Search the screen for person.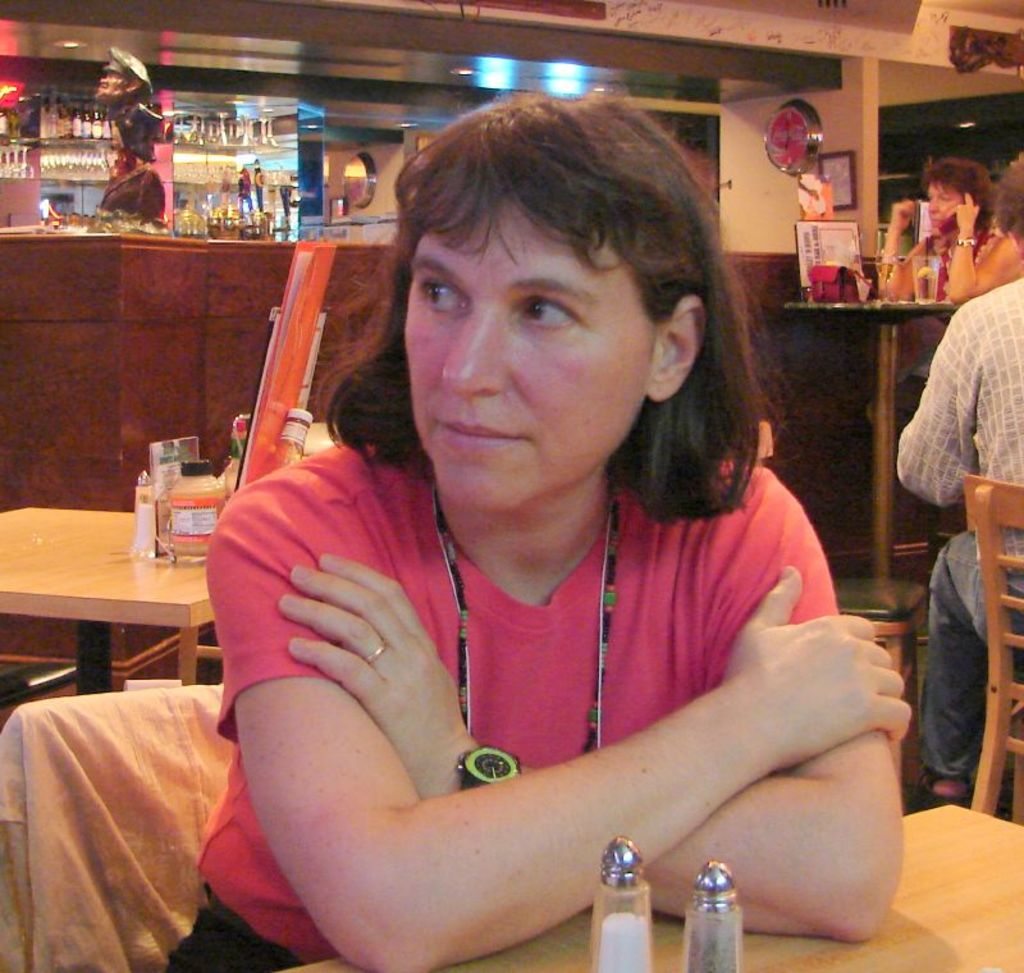
Found at x1=901 y1=151 x2=1023 y2=823.
